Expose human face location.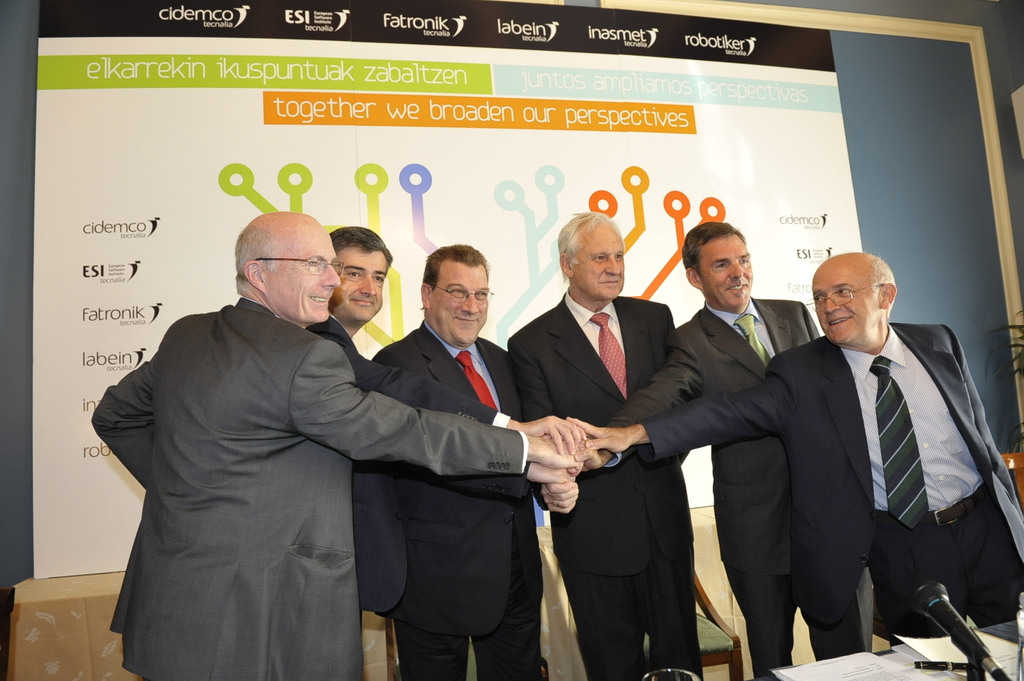
Exposed at bbox=[574, 220, 624, 297].
